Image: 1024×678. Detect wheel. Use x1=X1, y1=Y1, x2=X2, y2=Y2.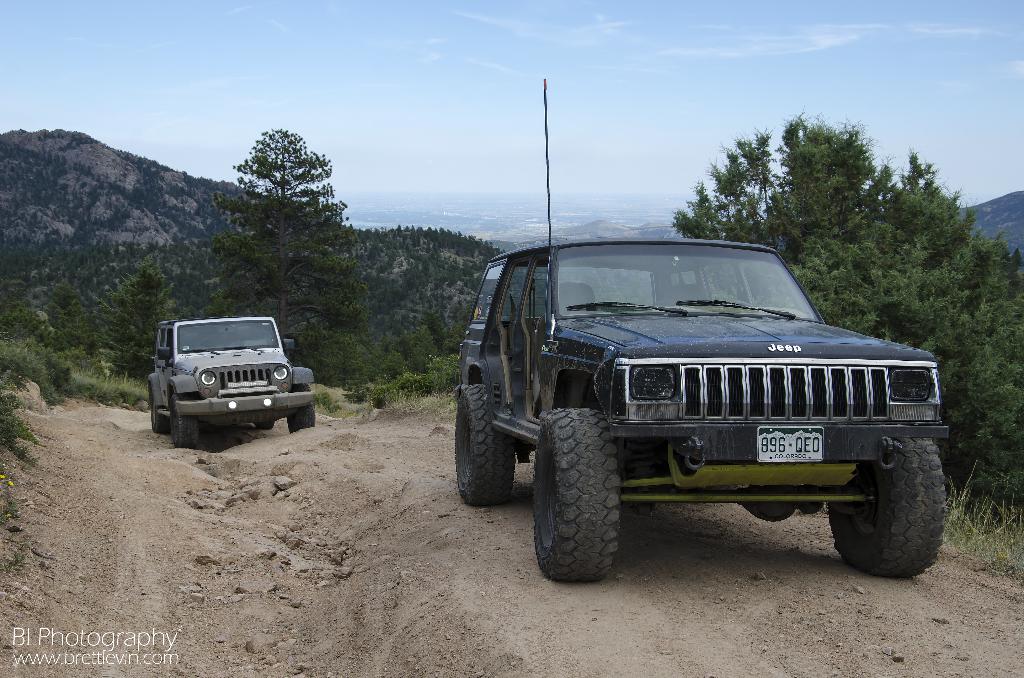
x1=149, y1=400, x2=168, y2=433.
